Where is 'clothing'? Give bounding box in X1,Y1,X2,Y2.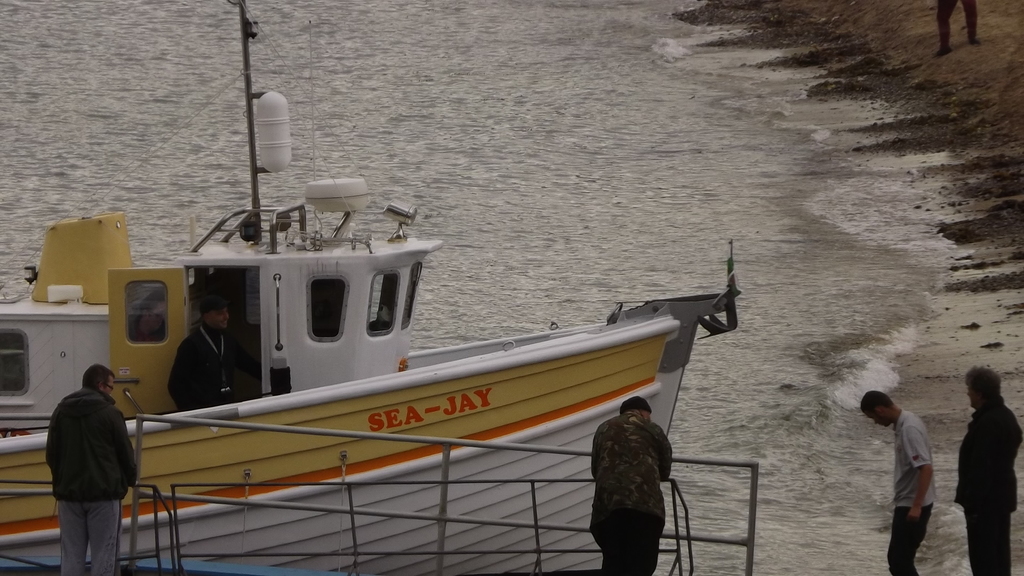
163,320,245,421.
